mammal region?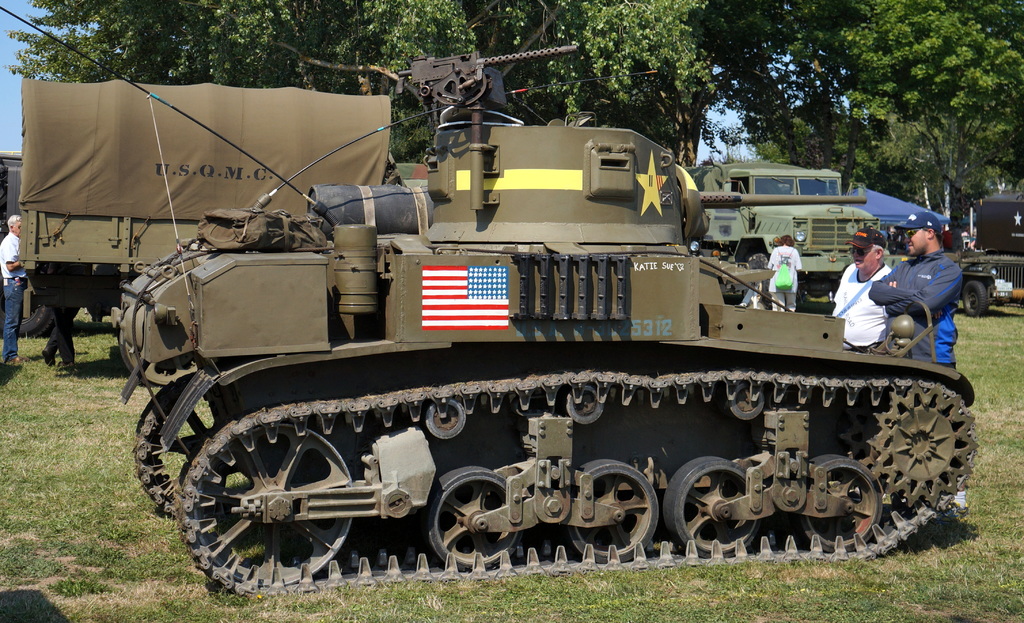
767:236:804:312
